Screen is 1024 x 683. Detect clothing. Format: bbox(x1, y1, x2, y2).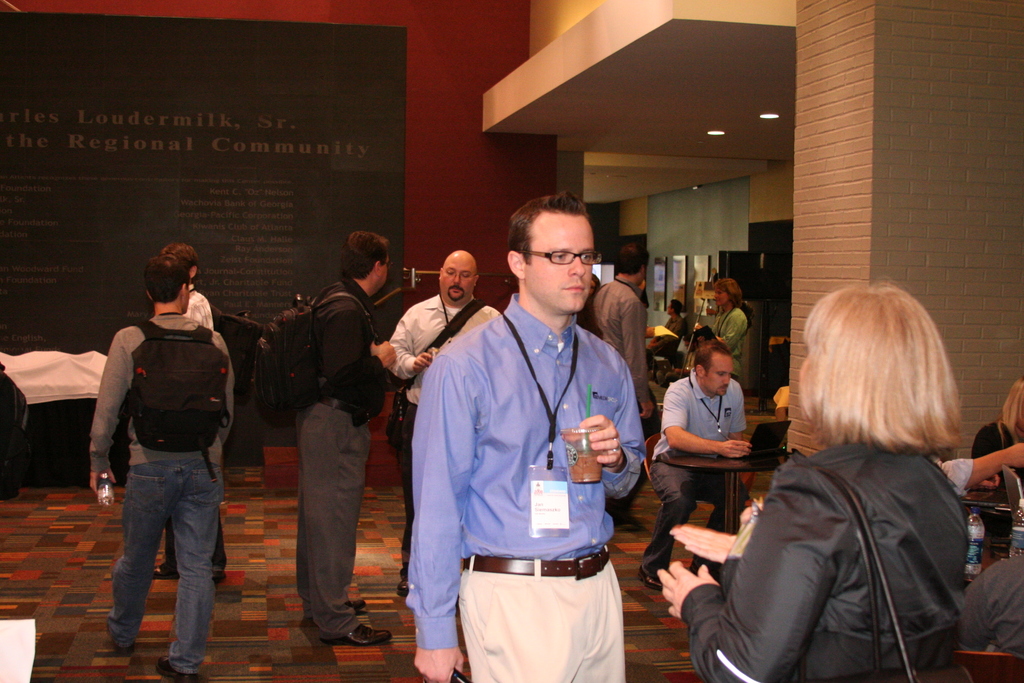
bbox(645, 377, 745, 588).
